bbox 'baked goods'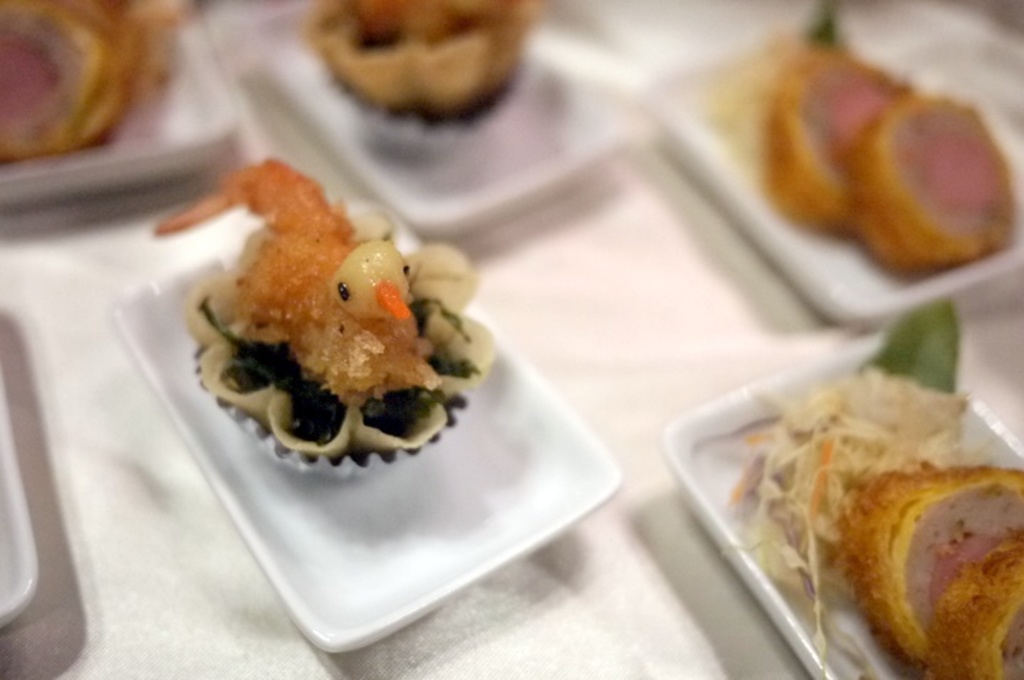
1/1/172/156
